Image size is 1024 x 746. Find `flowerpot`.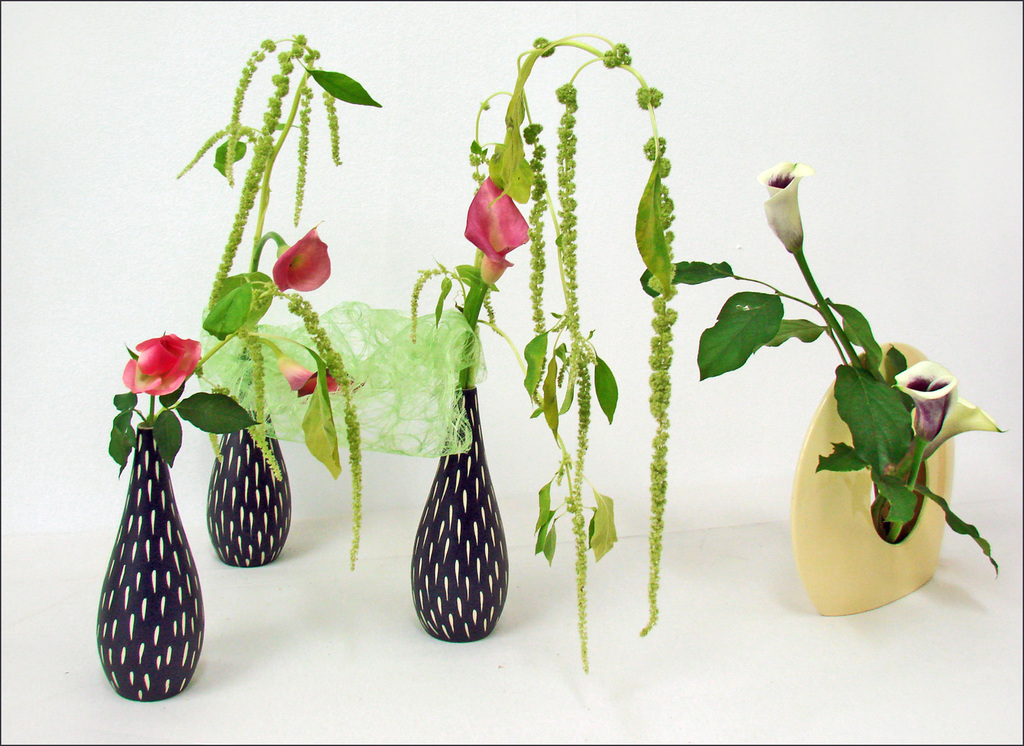
[x1=95, y1=423, x2=204, y2=703].
